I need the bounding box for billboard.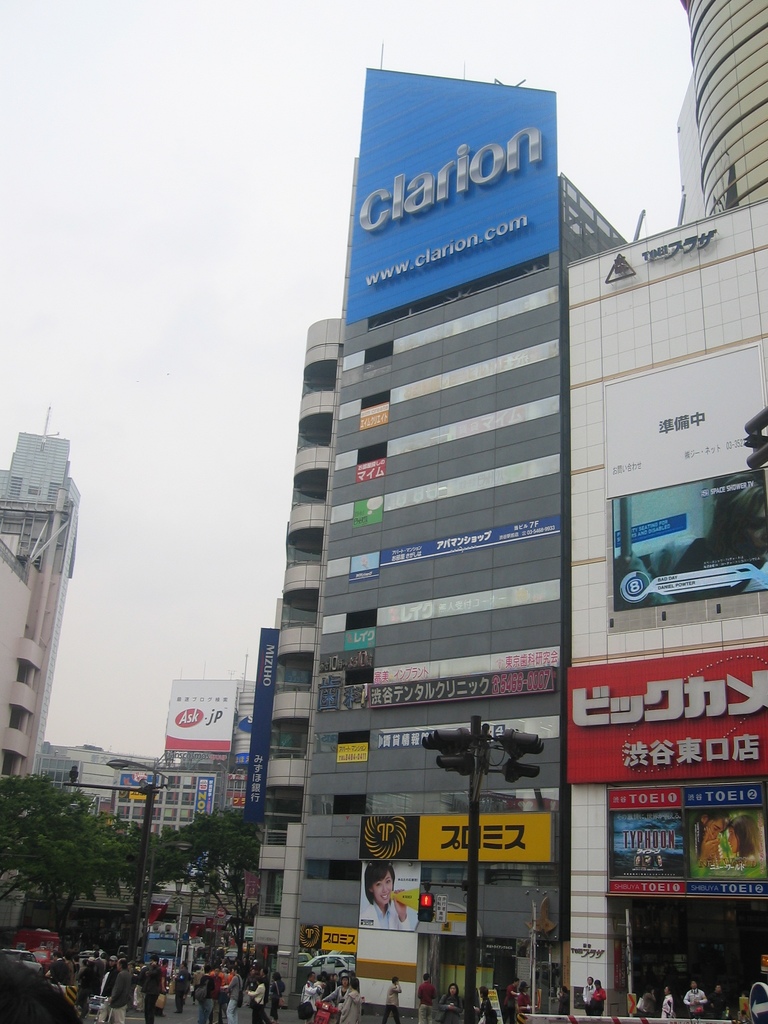
Here it is: bbox=(369, 669, 554, 705).
